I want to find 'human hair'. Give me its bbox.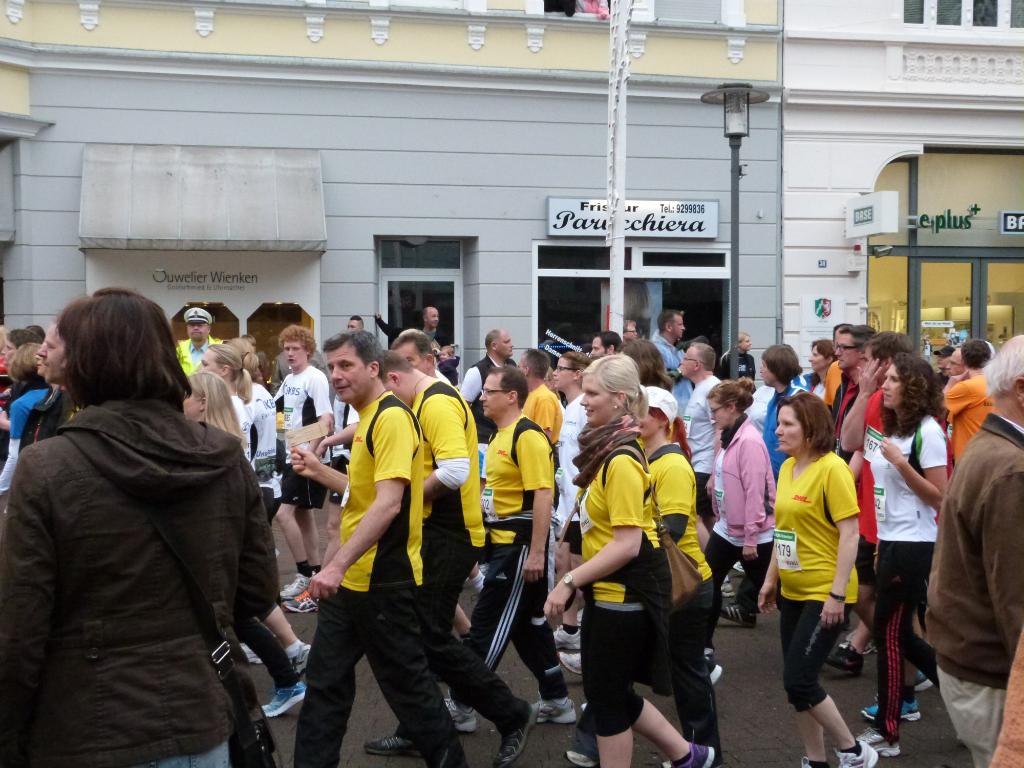
{"x1": 26, "y1": 286, "x2": 166, "y2": 436}.
